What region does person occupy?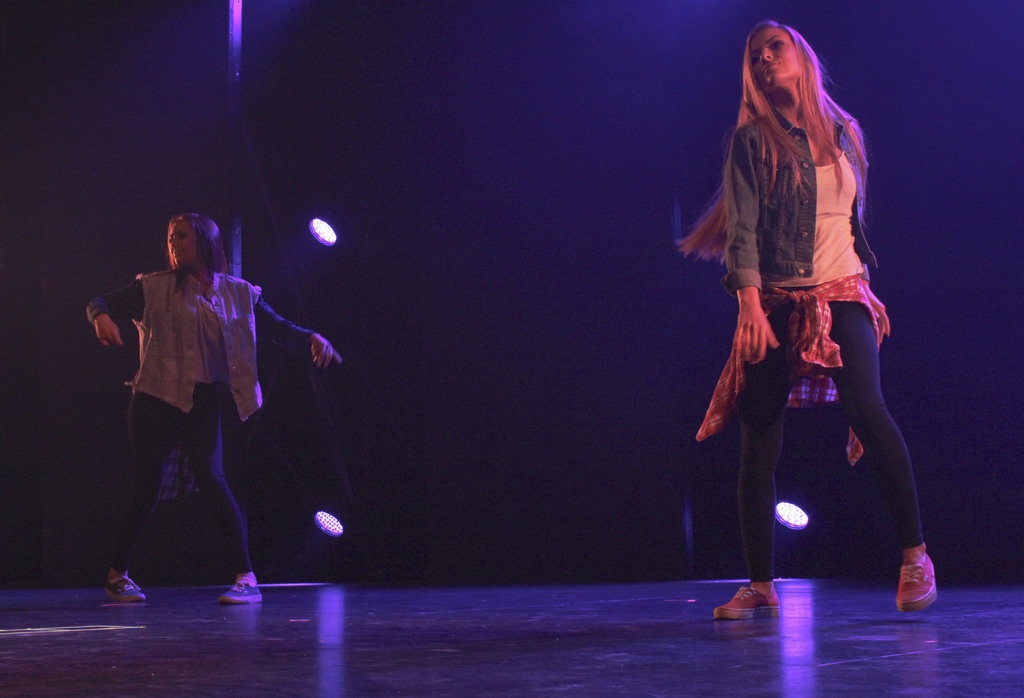
crop(120, 204, 333, 618).
